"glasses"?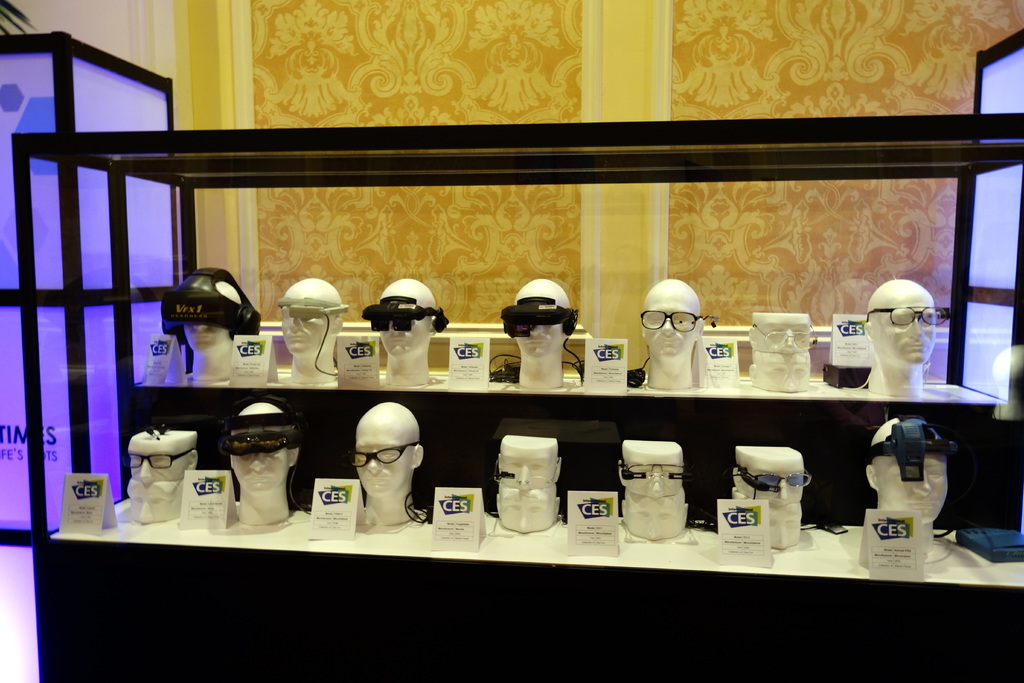
[x1=348, y1=441, x2=419, y2=470]
